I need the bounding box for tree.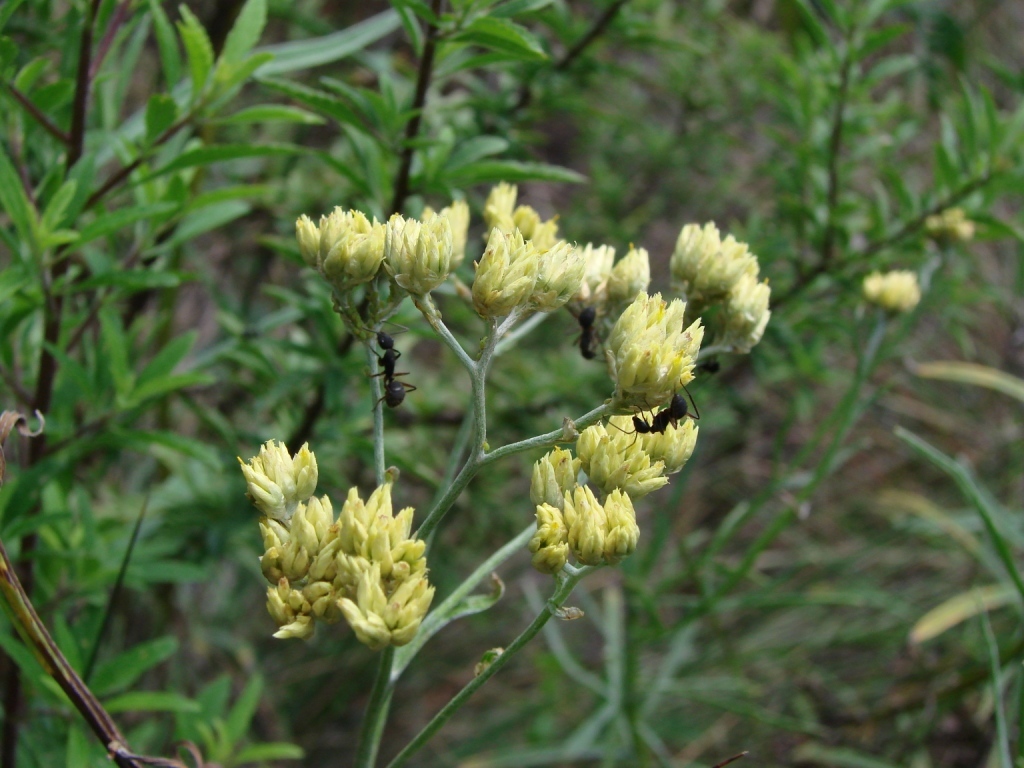
Here it is: rect(33, 0, 958, 751).
